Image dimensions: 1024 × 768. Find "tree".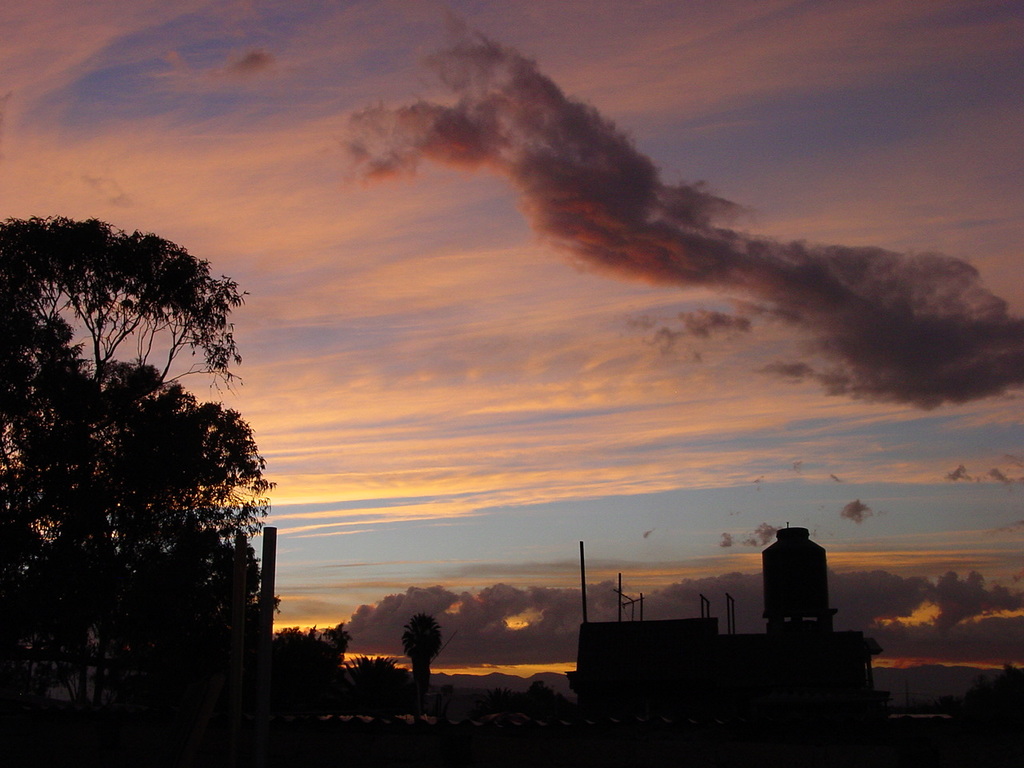
BBox(272, 620, 354, 722).
